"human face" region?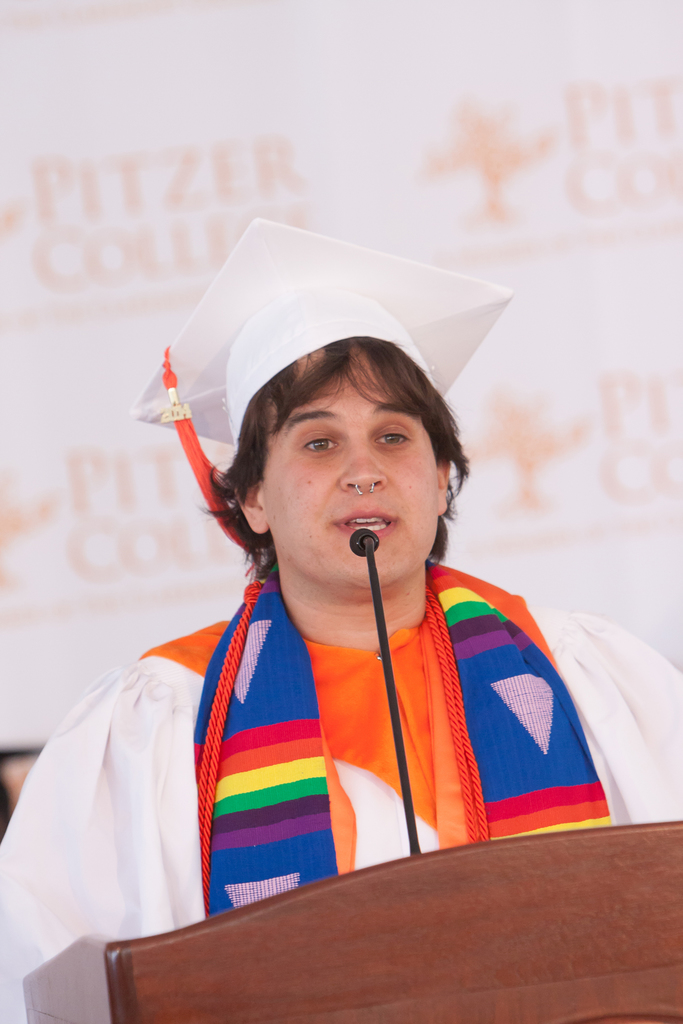
(left=260, top=348, right=447, bottom=588)
